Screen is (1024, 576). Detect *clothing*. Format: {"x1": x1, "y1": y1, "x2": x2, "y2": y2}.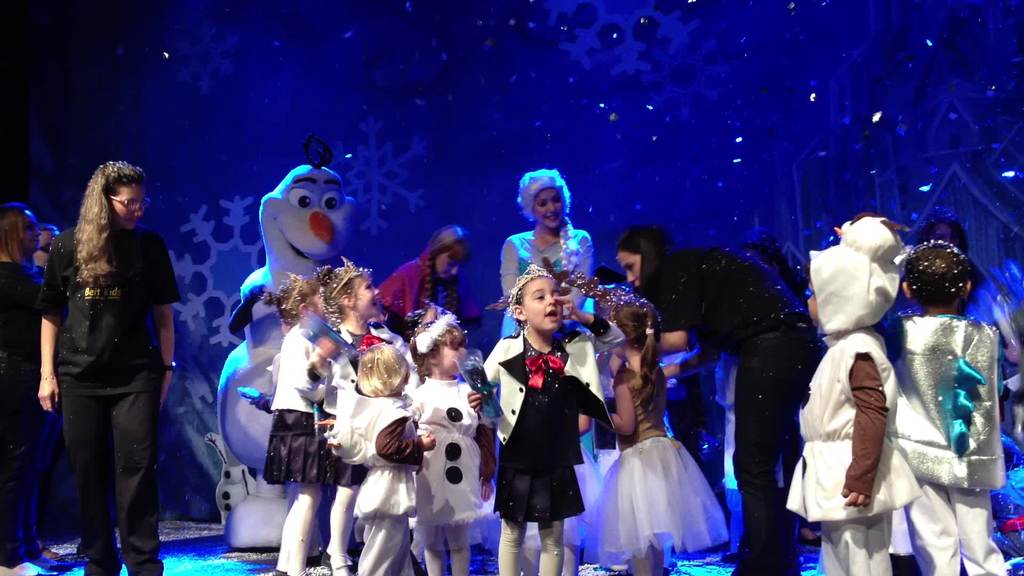
{"x1": 414, "y1": 514, "x2": 472, "y2": 561}.
